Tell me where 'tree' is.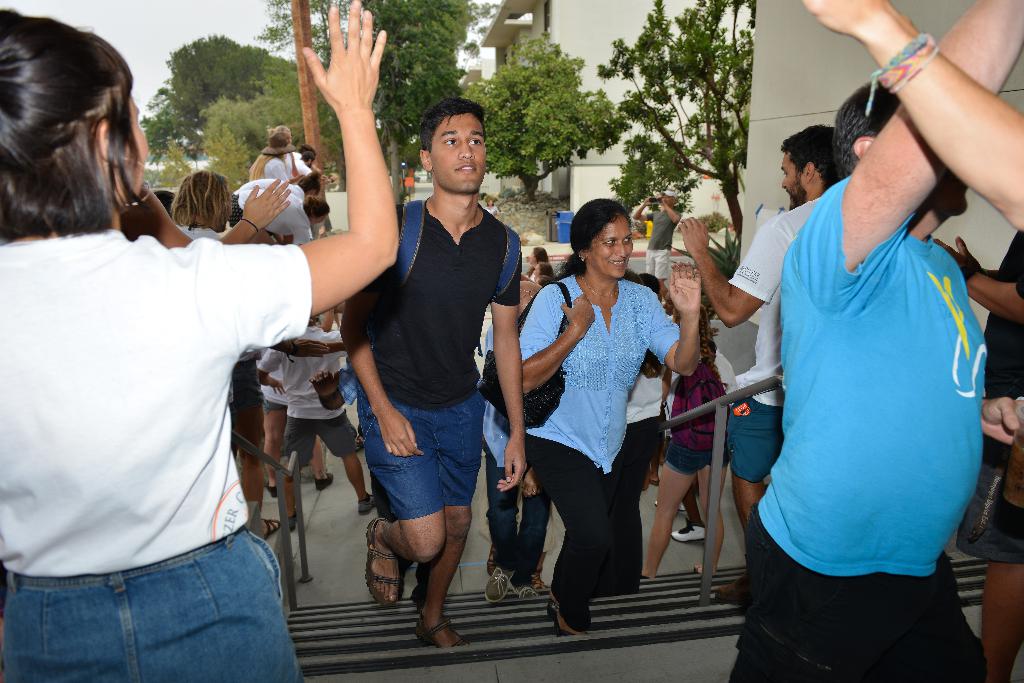
'tree' is at {"left": 458, "top": 27, "right": 630, "bottom": 209}.
